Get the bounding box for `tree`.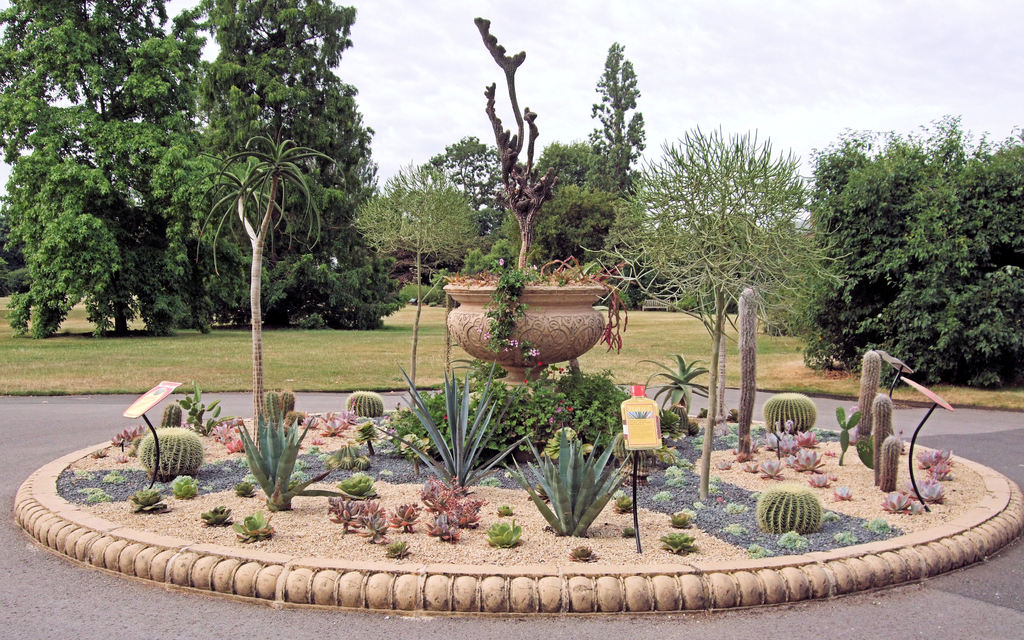
region(164, 379, 220, 414).
